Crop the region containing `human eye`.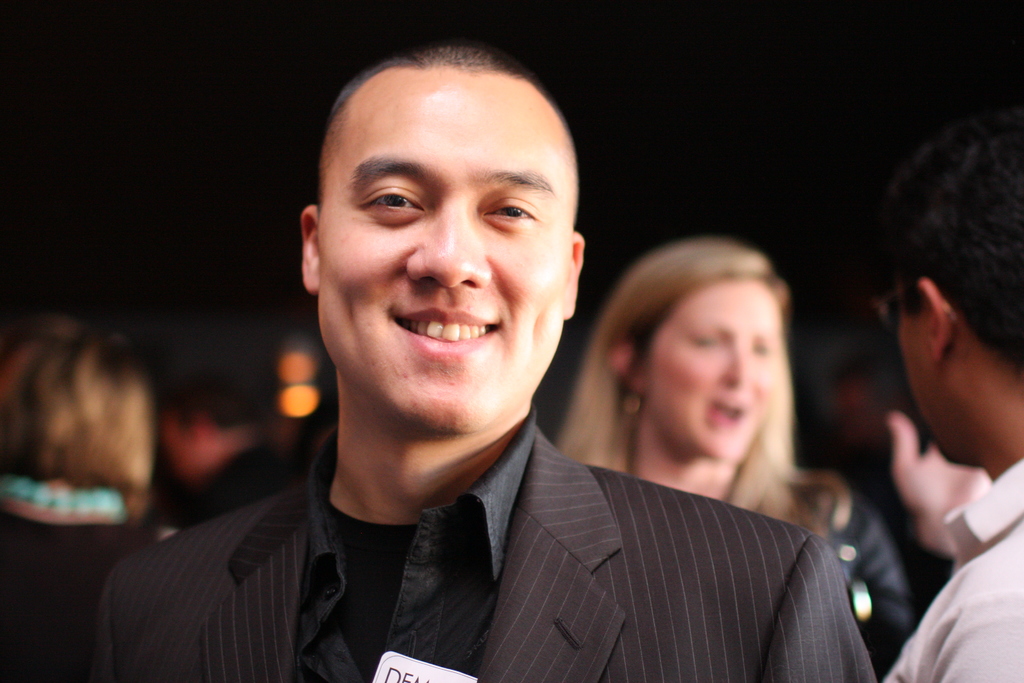
Crop region: <bbox>477, 189, 541, 233</bbox>.
